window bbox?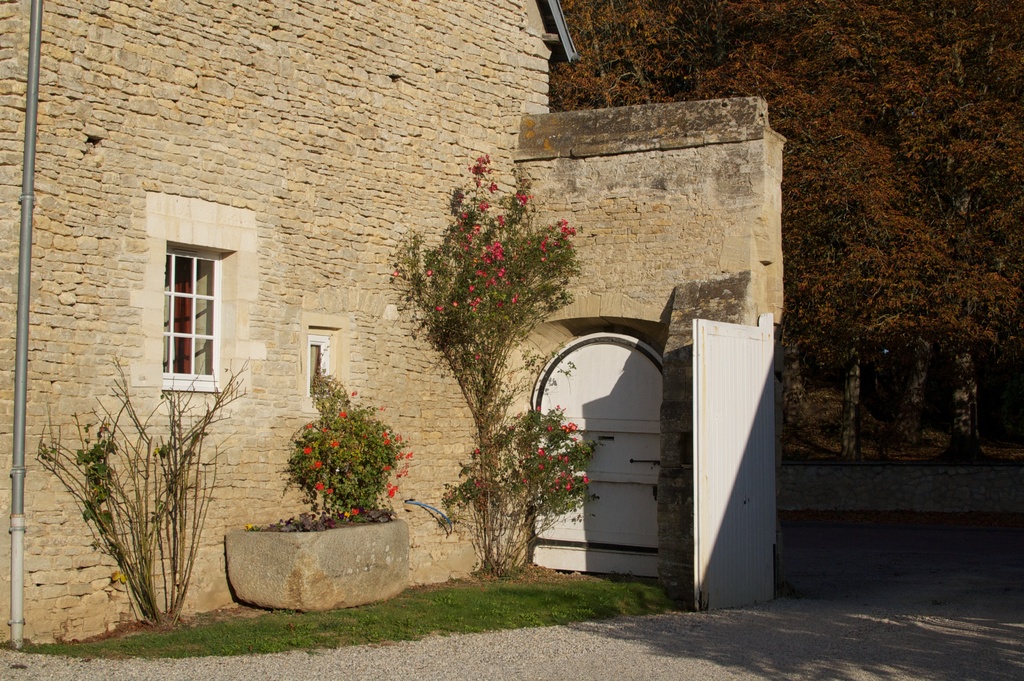
Rect(305, 316, 349, 409)
